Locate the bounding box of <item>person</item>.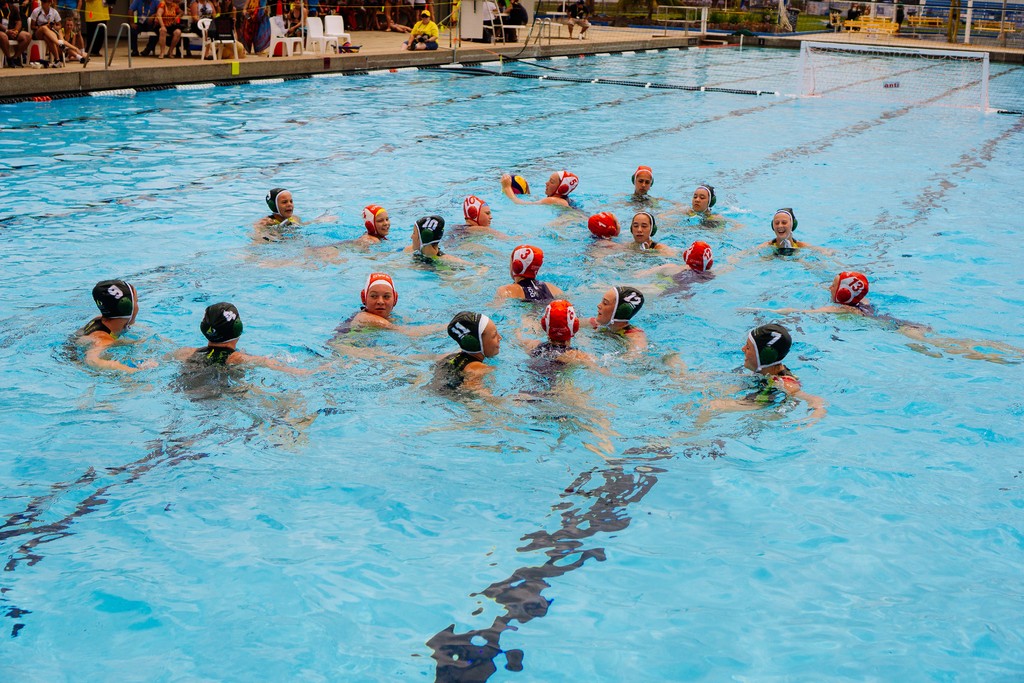
Bounding box: pyautogui.locateOnScreen(314, 204, 390, 259).
